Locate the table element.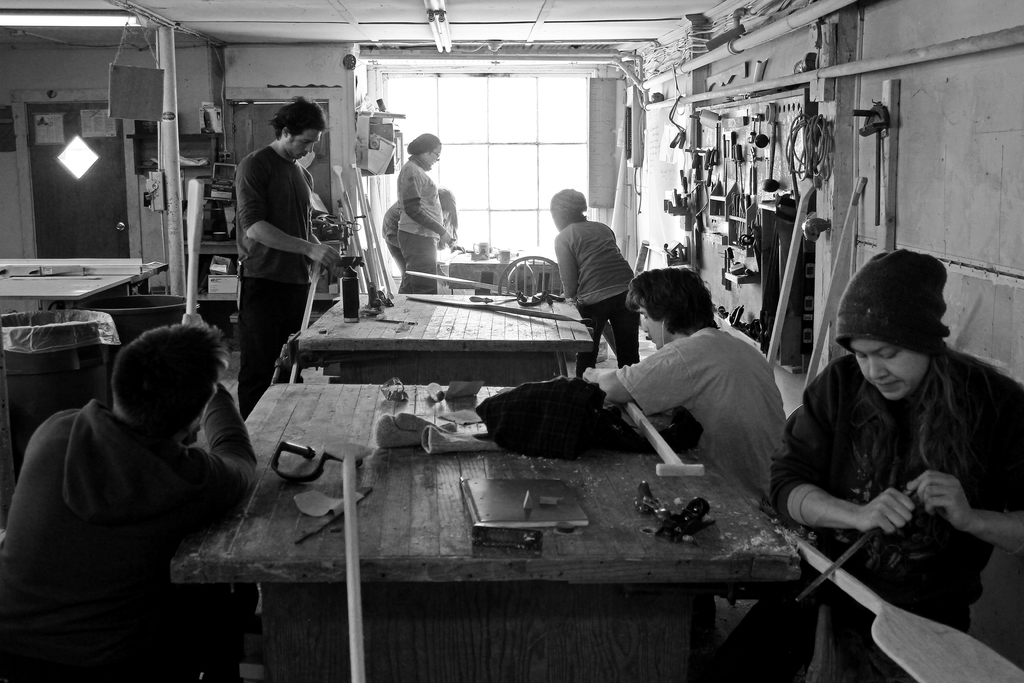
Element bbox: [171,381,799,682].
